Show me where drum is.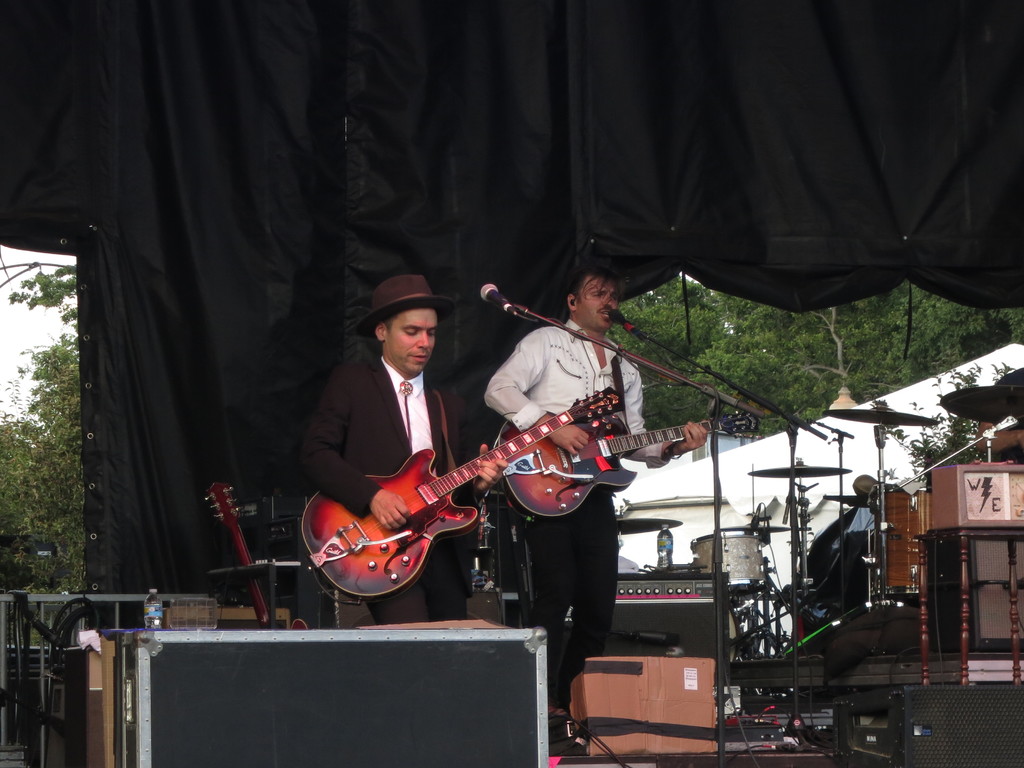
drum is at x1=684, y1=529, x2=751, y2=607.
